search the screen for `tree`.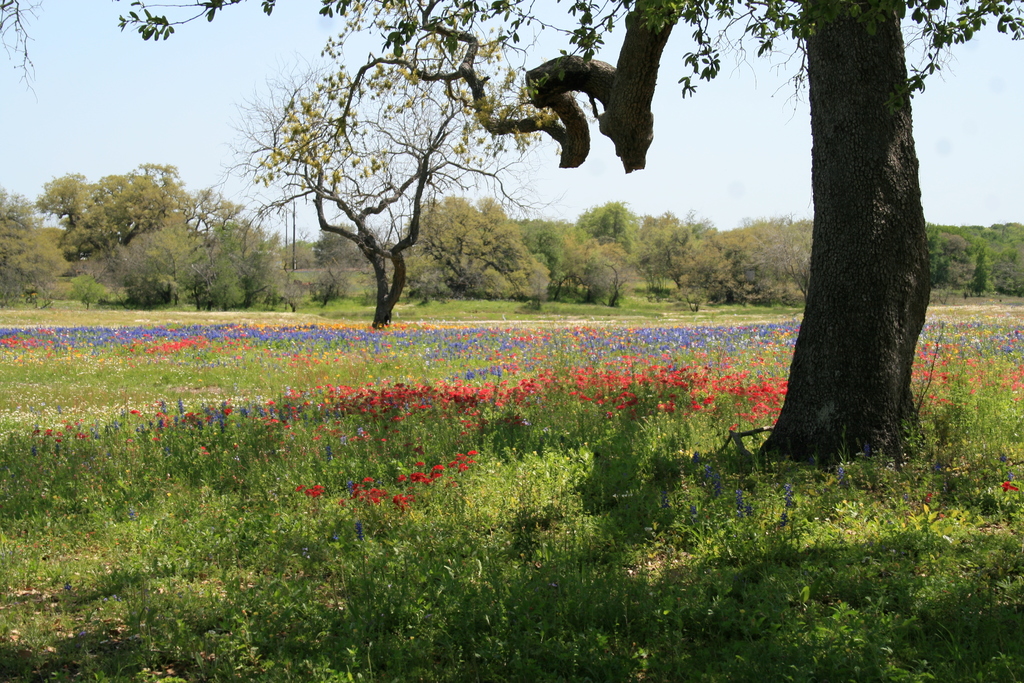
Found at box=[199, 44, 561, 328].
